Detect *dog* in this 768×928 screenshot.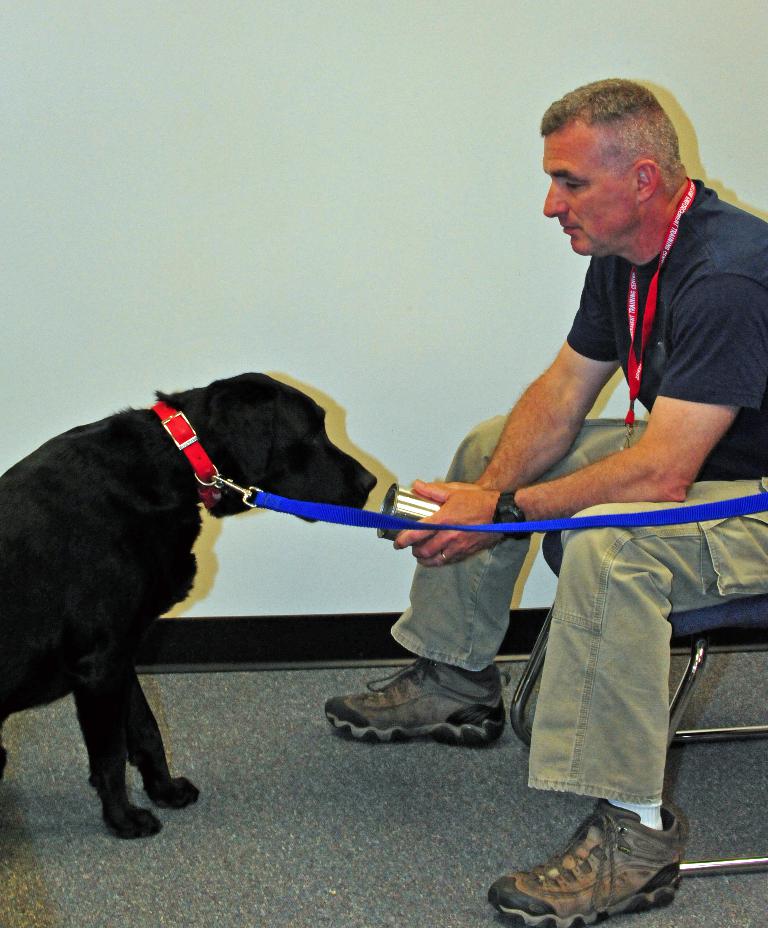
Detection: region(0, 367, 382, 841).
